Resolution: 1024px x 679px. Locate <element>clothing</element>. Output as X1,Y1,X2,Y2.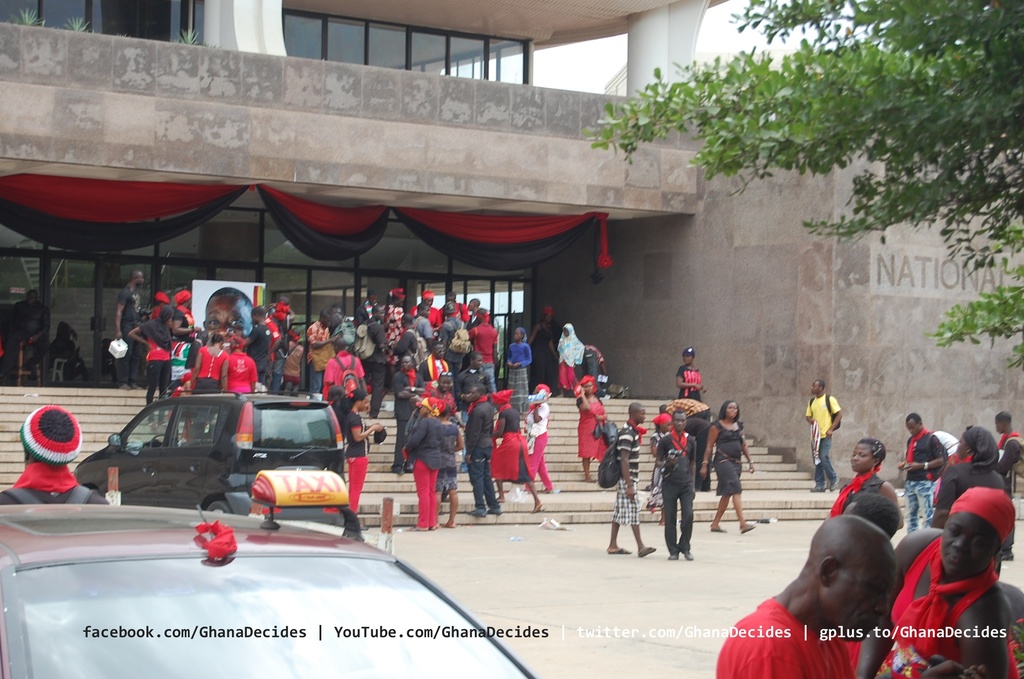
330,412,368,509.
